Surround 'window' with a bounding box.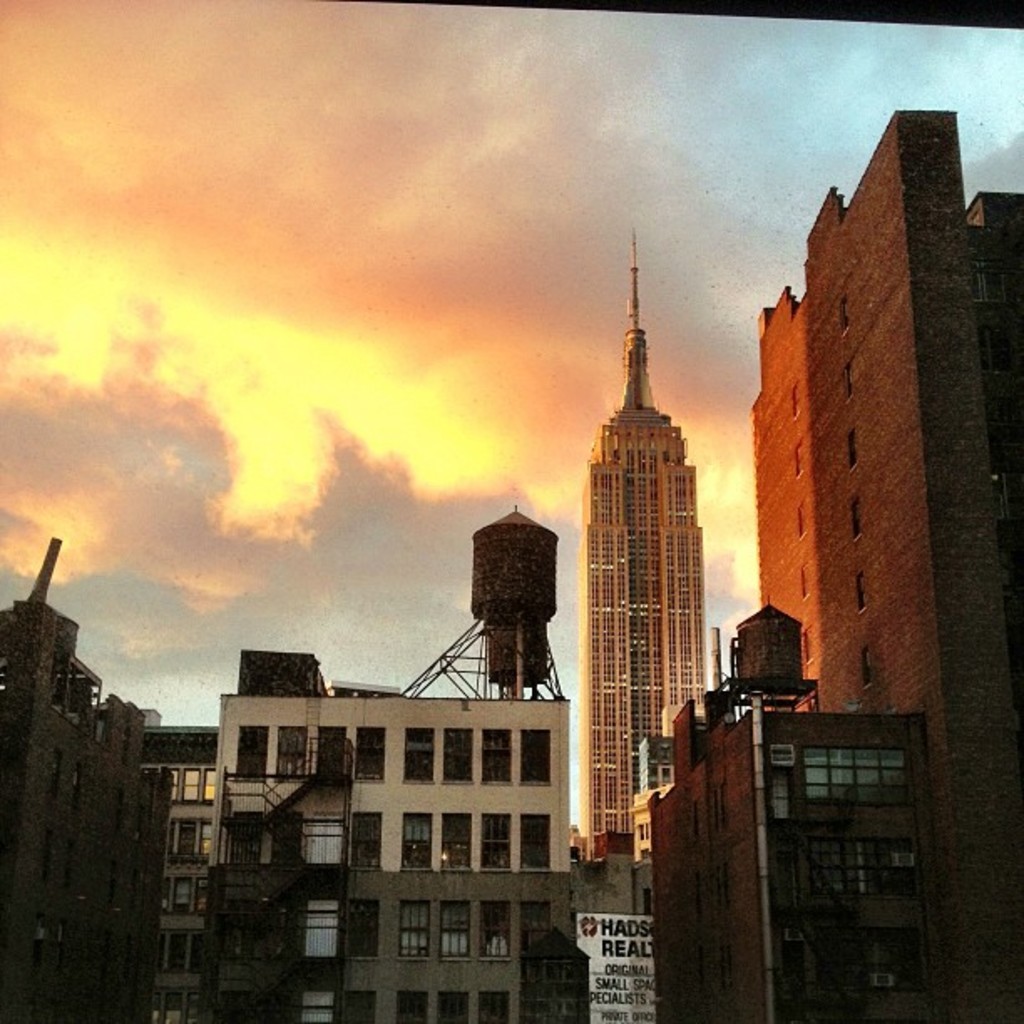
region(847, 428, 857, 468).
